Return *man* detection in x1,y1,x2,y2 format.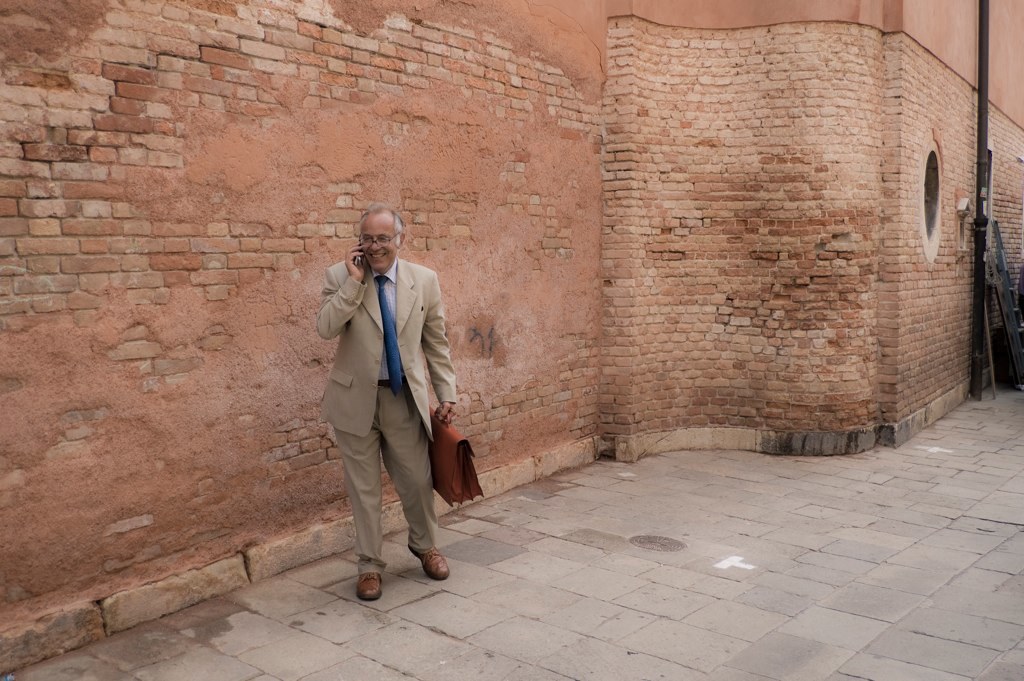
305,188,469,597.
